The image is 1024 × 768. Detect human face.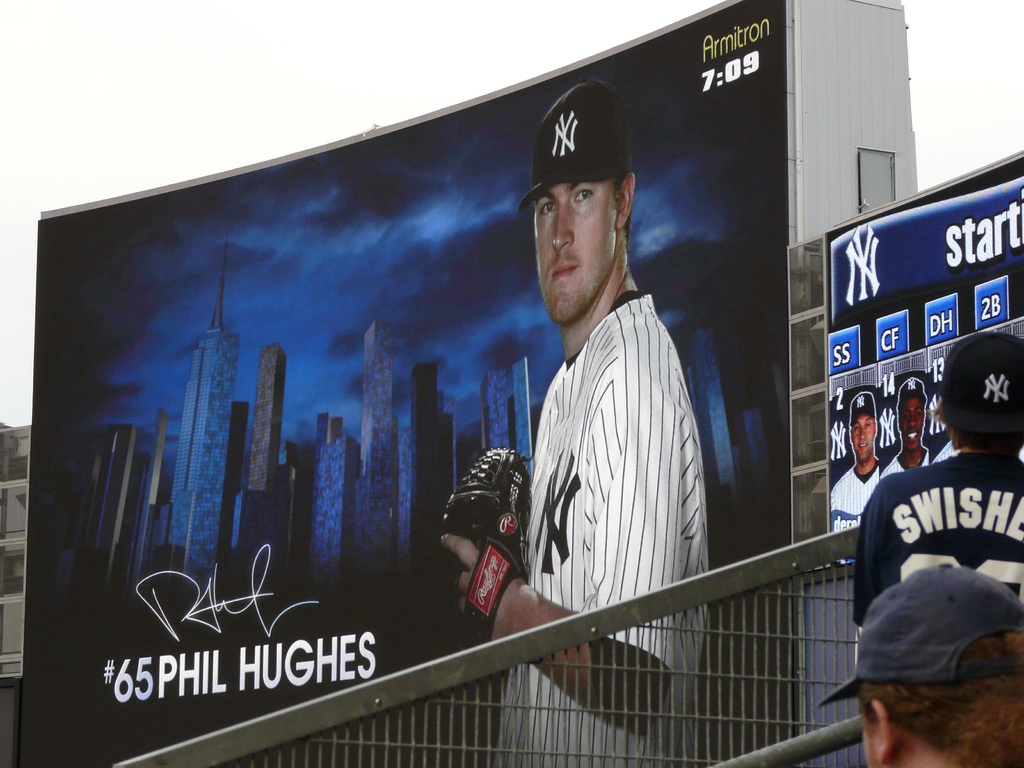
Detection: region(899, 396, 925, 451).
